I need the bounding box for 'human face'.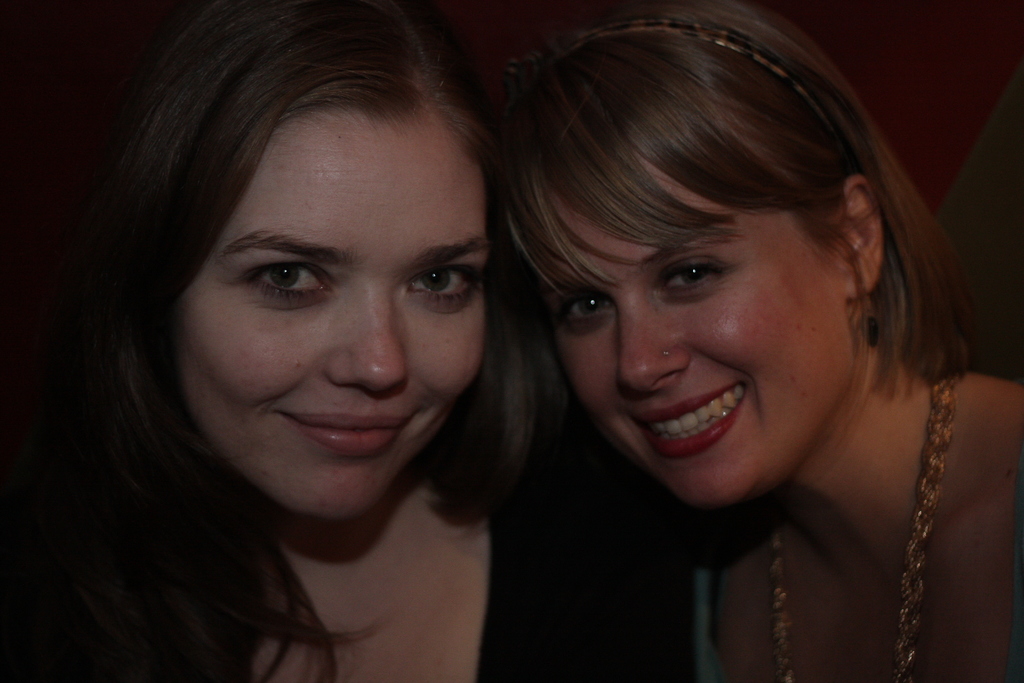
Here it is: (173, 104, 496, 525).
